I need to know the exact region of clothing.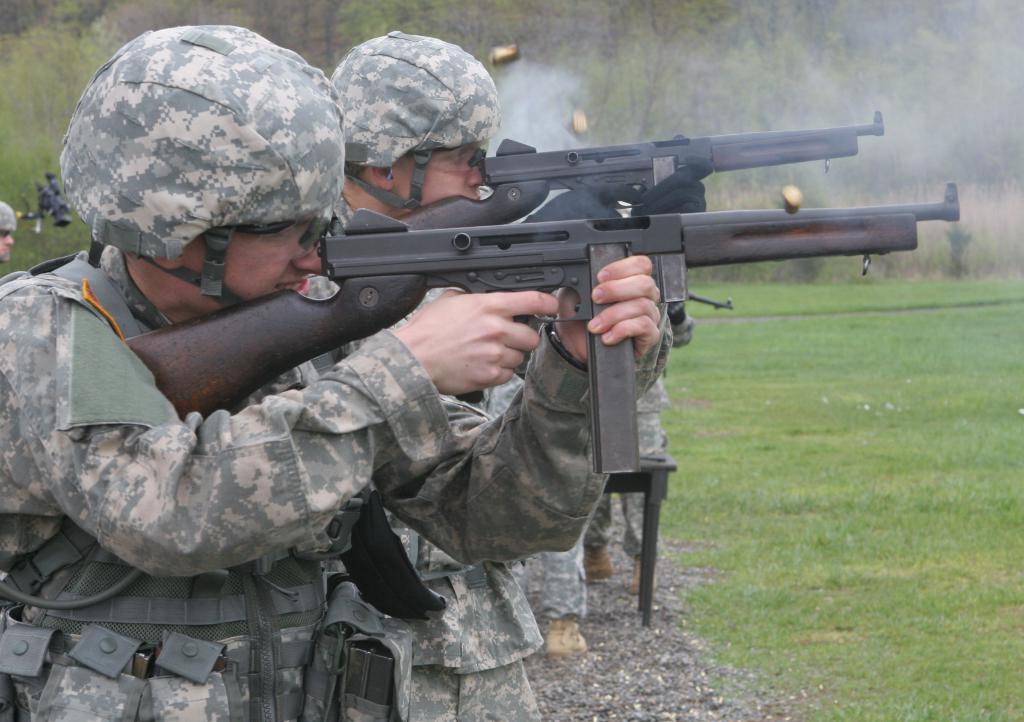
Region: (x1=0, y1=23, x2=672, y2=721).
